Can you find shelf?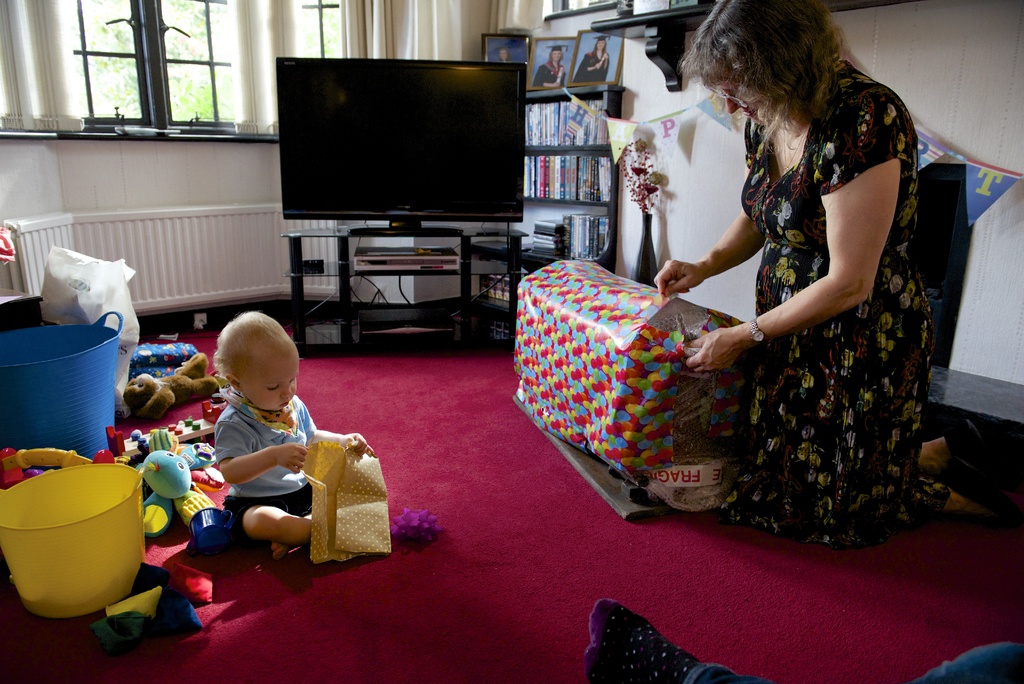
Yes, bounding box: bbox(454, 55, 630, 343).
